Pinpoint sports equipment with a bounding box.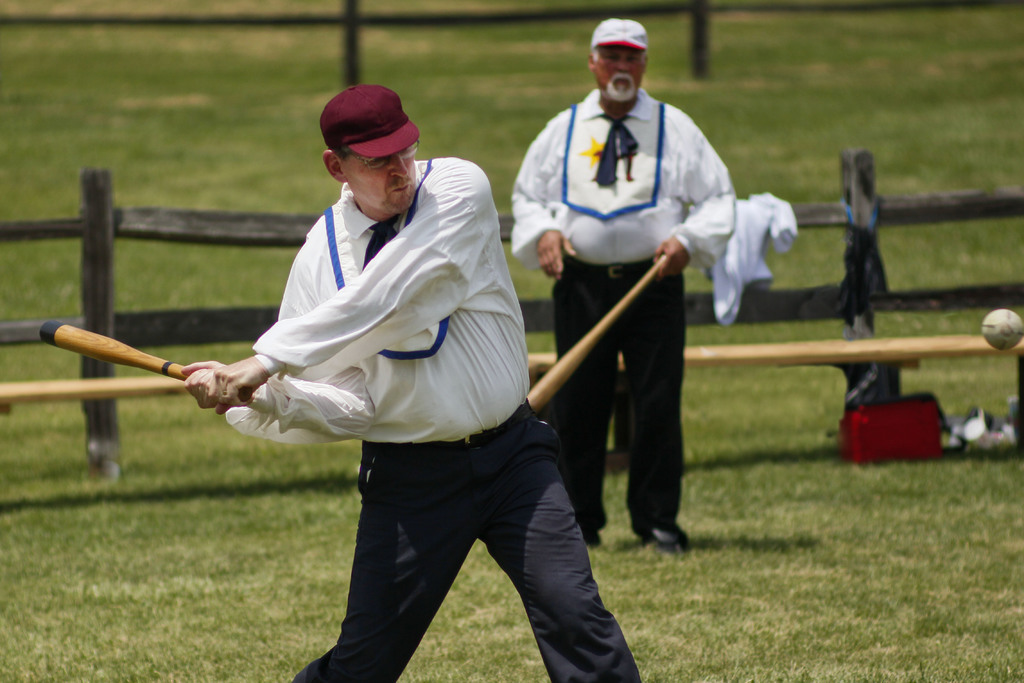
(x1=525, y1=254, x2=670, y2=425).
